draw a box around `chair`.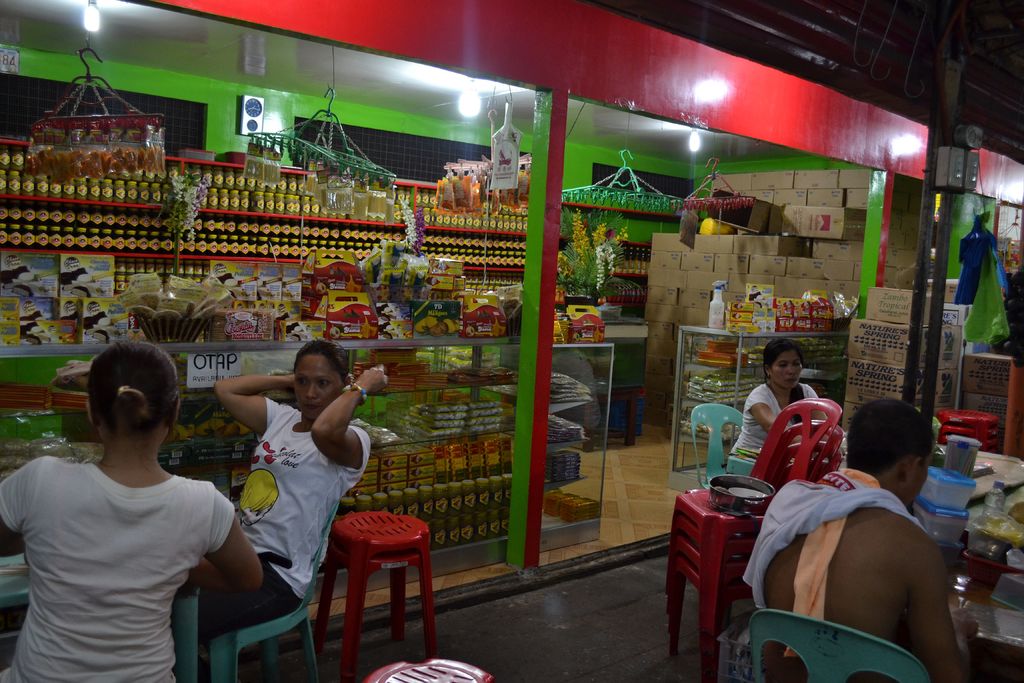
region(691, 403, 749, 488).
